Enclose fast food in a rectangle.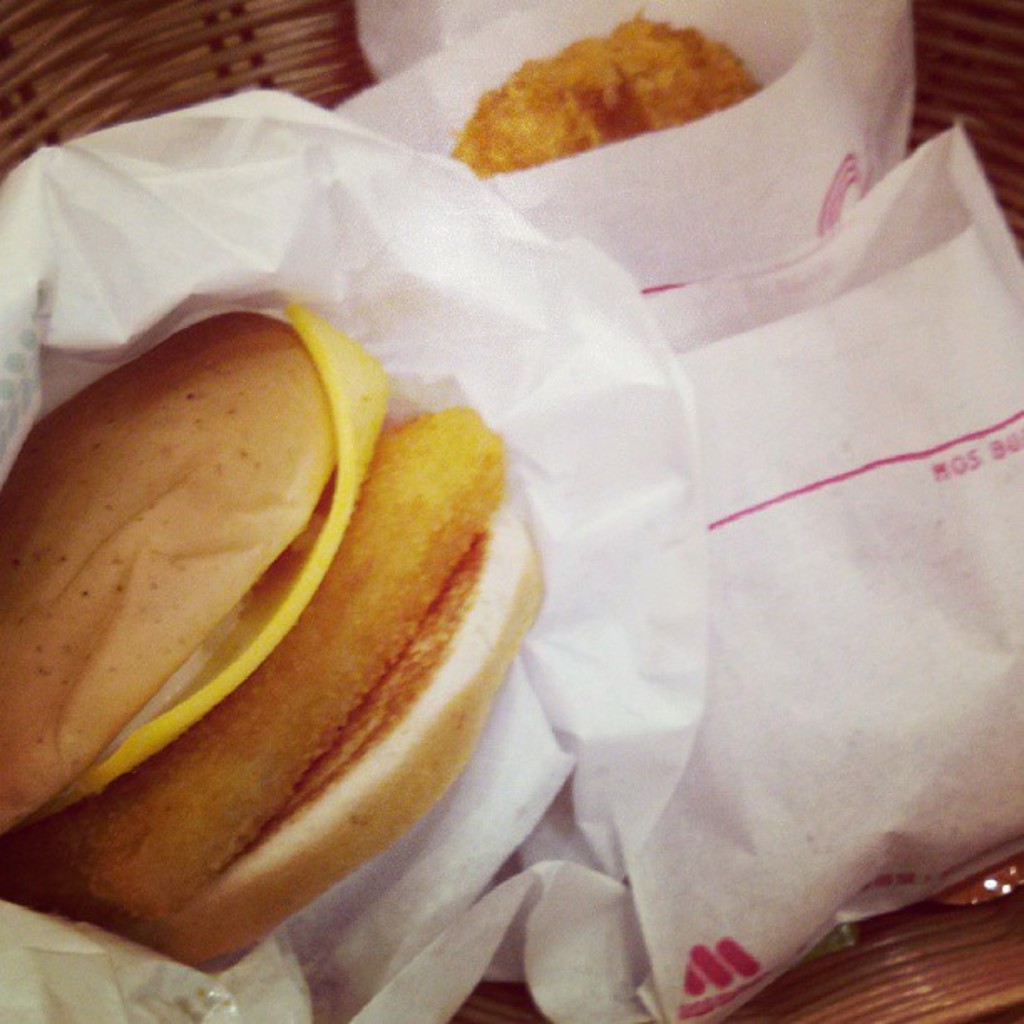
select_region(0, 323, 545, 970).
